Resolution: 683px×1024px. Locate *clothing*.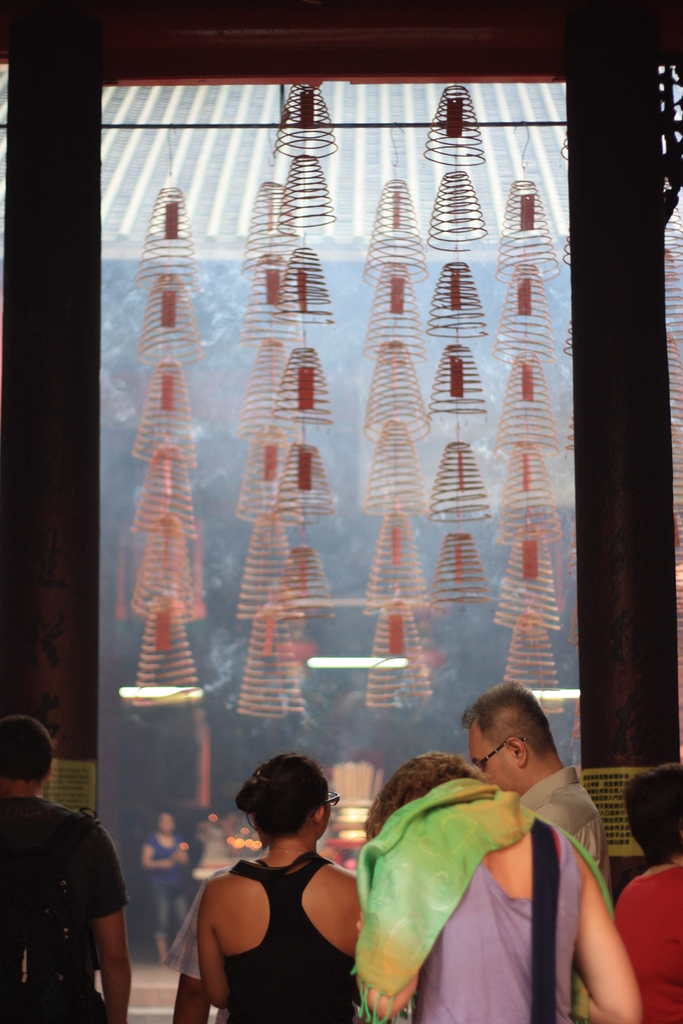
144 833 195 941.
